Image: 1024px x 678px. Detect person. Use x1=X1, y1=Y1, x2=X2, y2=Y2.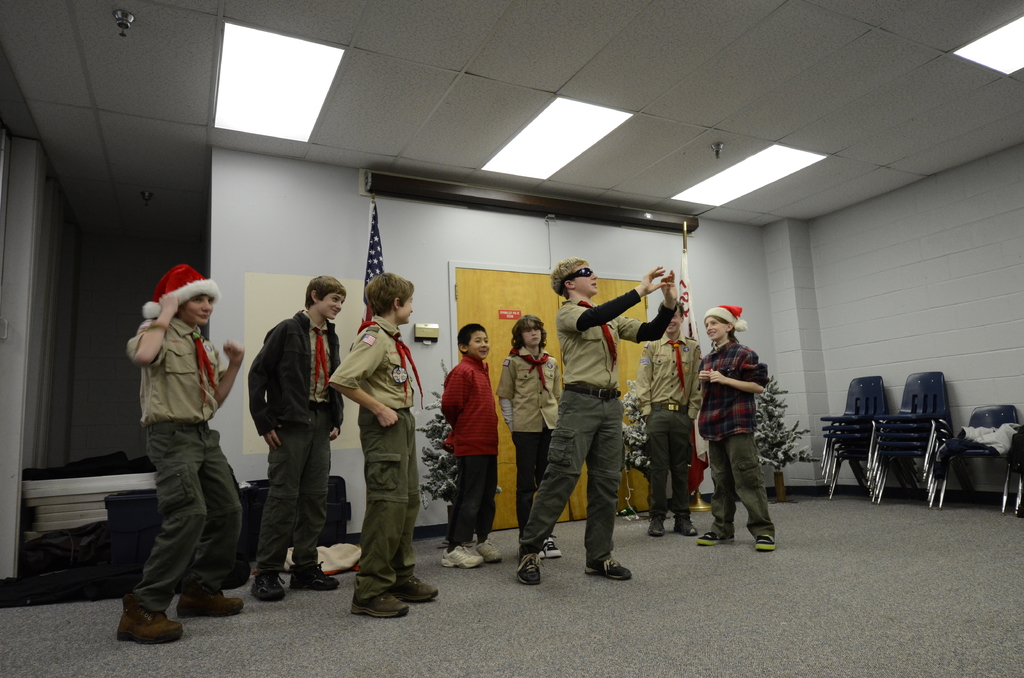
x1=326, y1=271, x2=436, y2=620.
